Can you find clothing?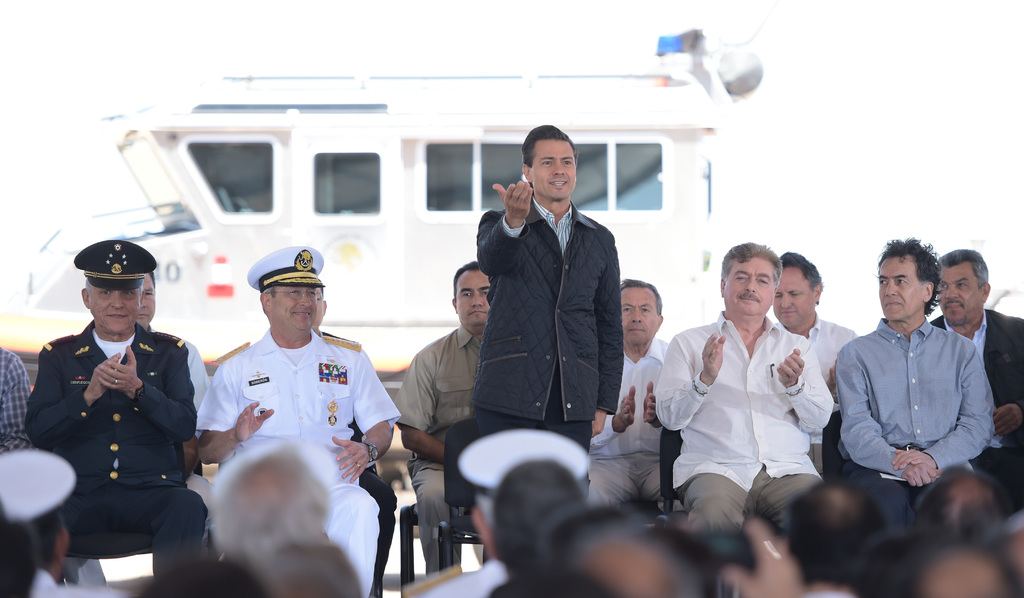
Yes, bounding box: 393/320/481/448.
